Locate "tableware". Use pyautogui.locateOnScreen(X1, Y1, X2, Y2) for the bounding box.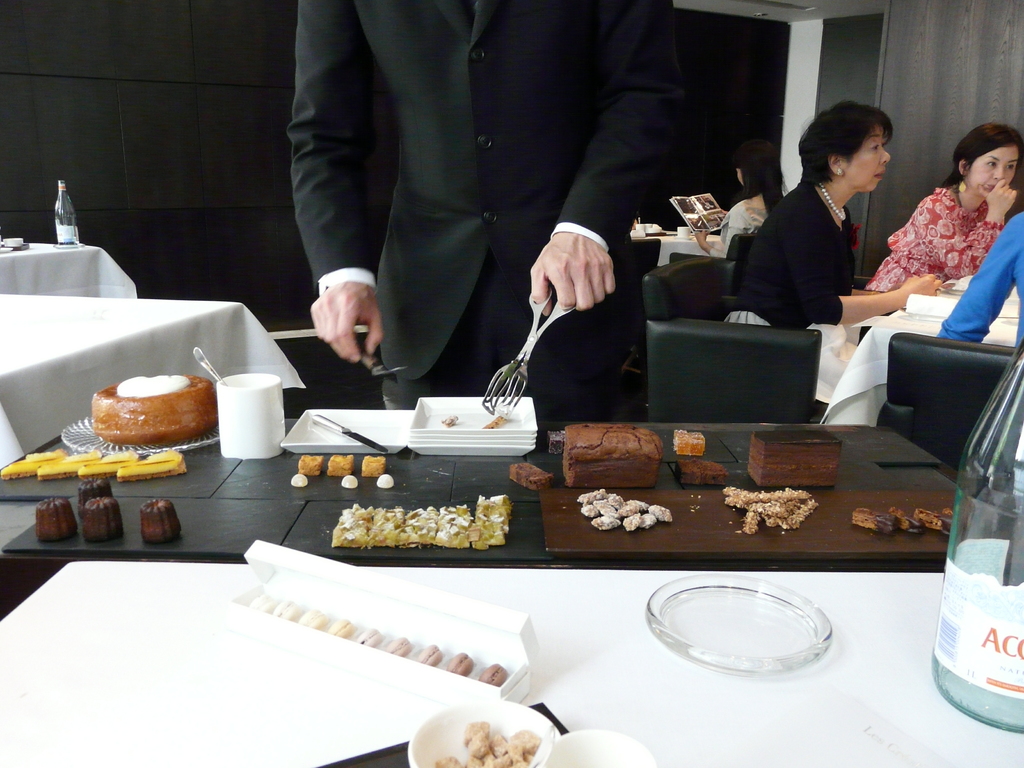
pyautogui.locateOnScreen(280, 410, 408, 459).
